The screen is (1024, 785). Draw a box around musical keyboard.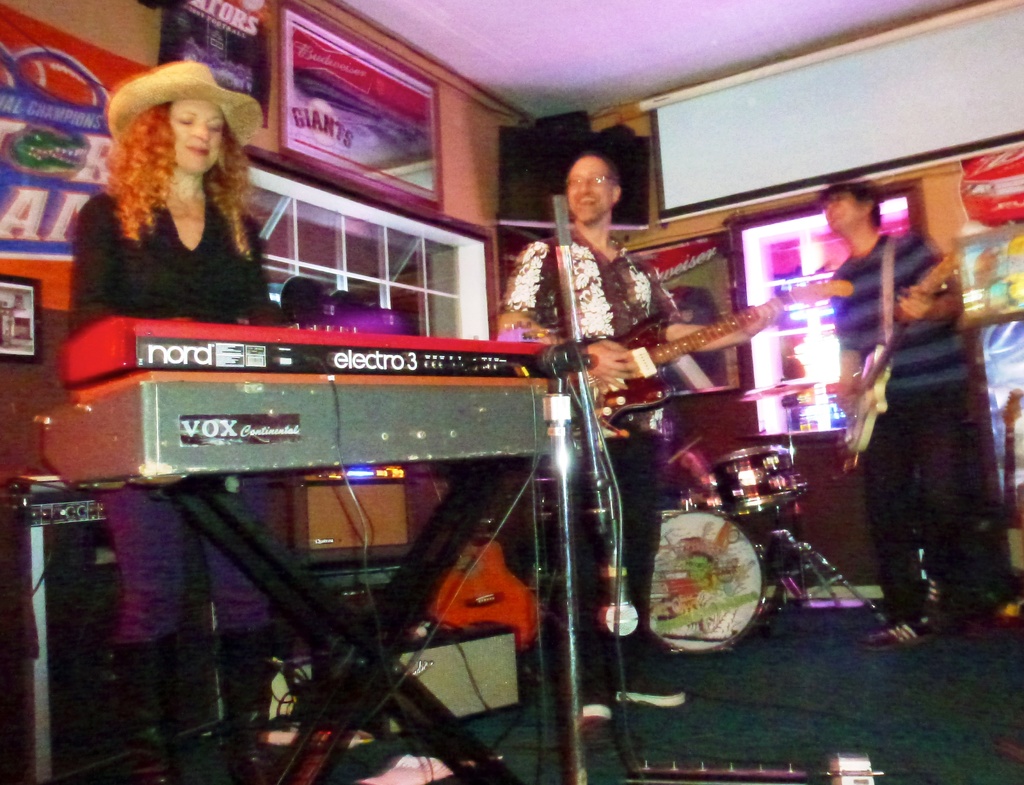
{"x1": 738, "y1": 425, "x2": 847, "y2": 448}.
